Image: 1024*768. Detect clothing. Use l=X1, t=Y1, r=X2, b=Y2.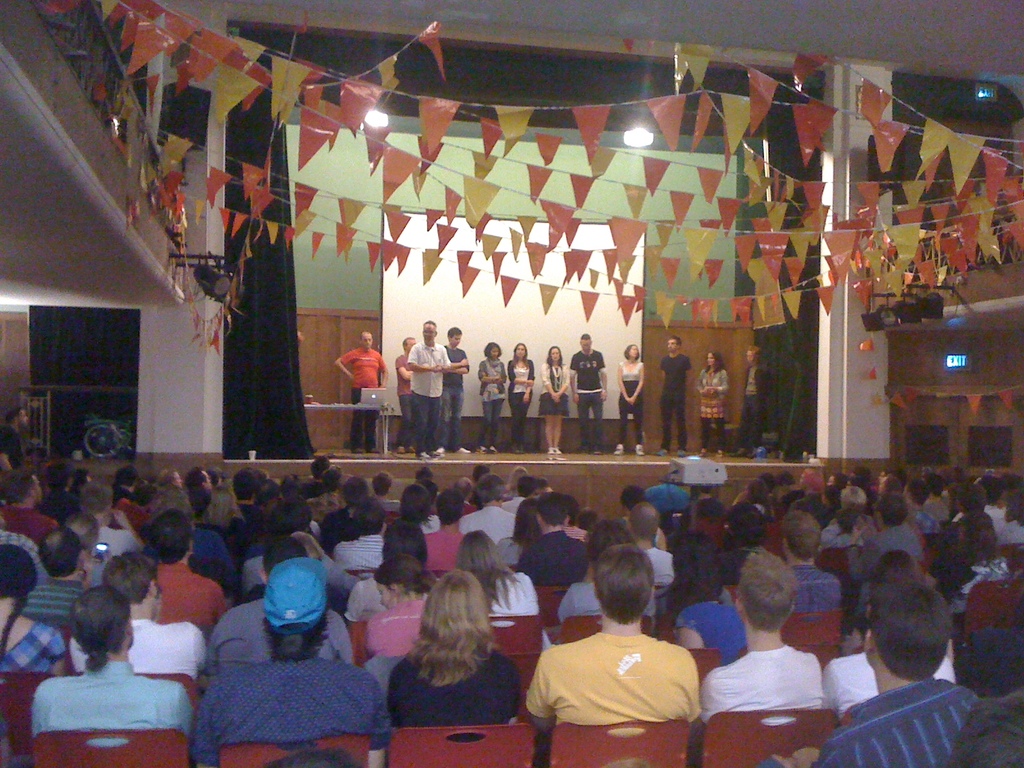
l=346, t=577, r=388, b=628.
